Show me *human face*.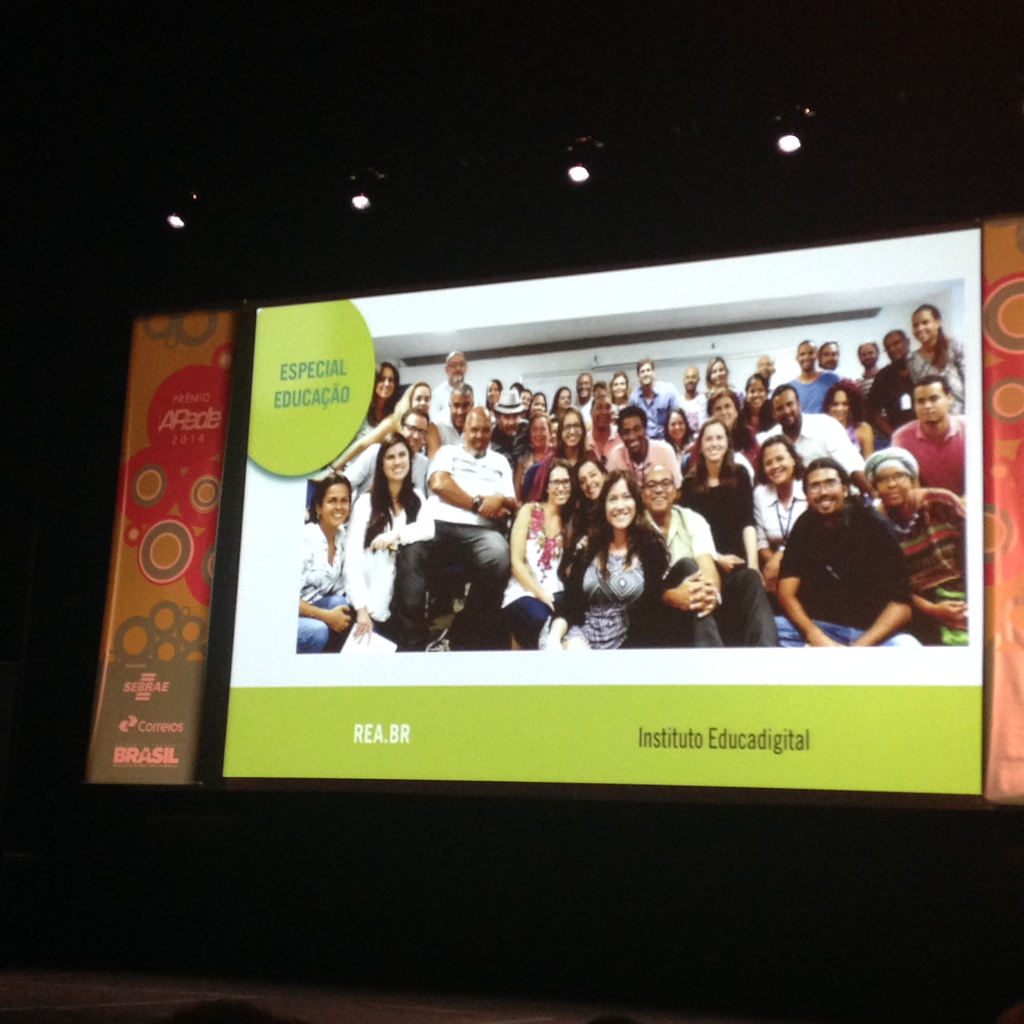
*human face* is here: <box>642,465,674,511</box>.
